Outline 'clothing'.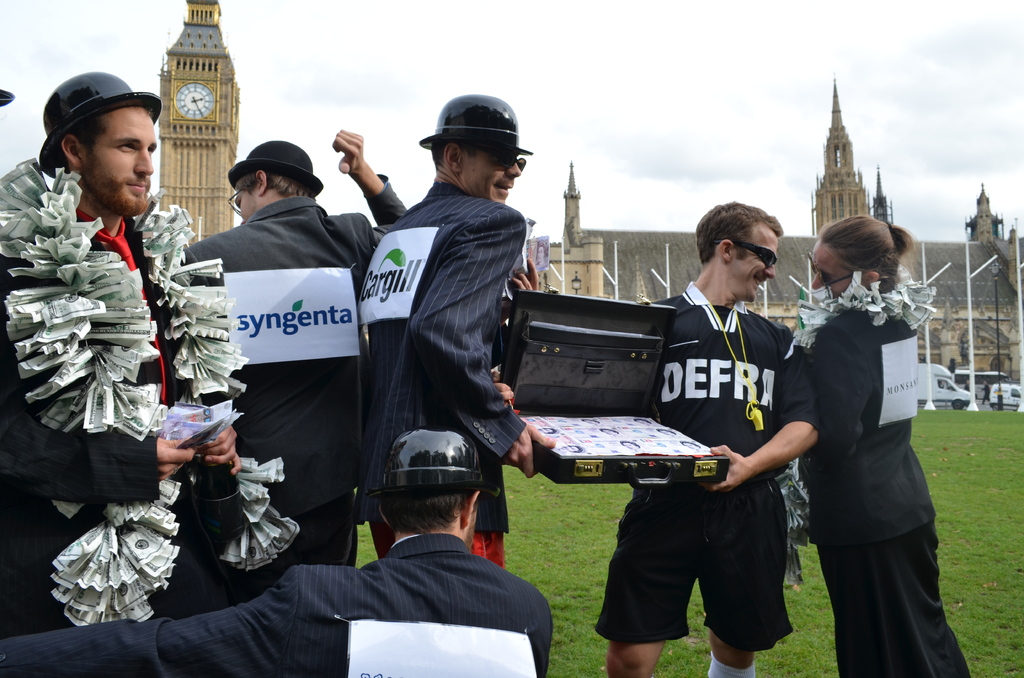
Outline: pyautogui.locateOnScreen(762, 285, 980, 670).
